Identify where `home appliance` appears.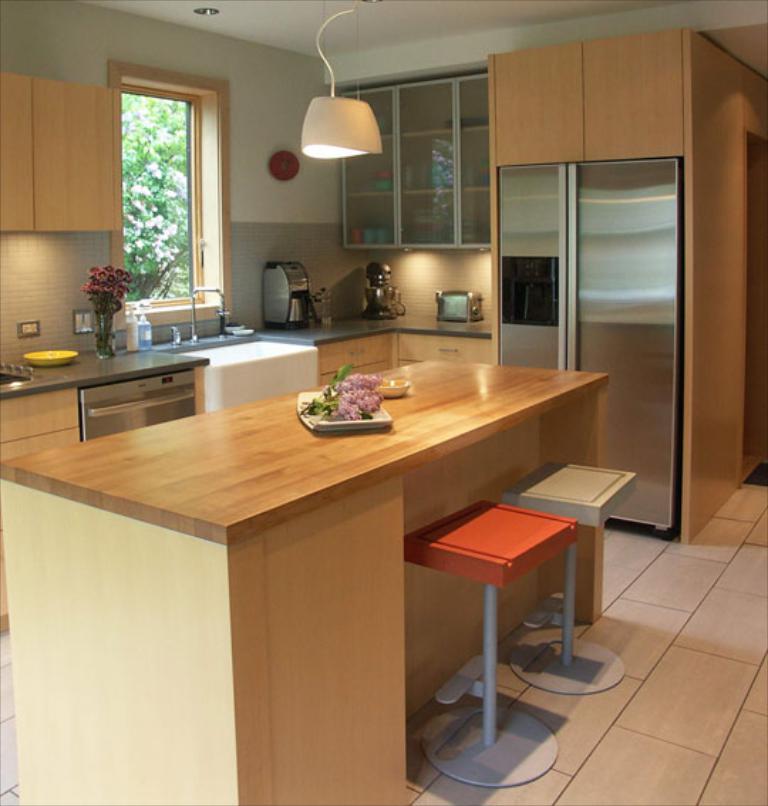
Appears at (77, 368, 198, 442).
